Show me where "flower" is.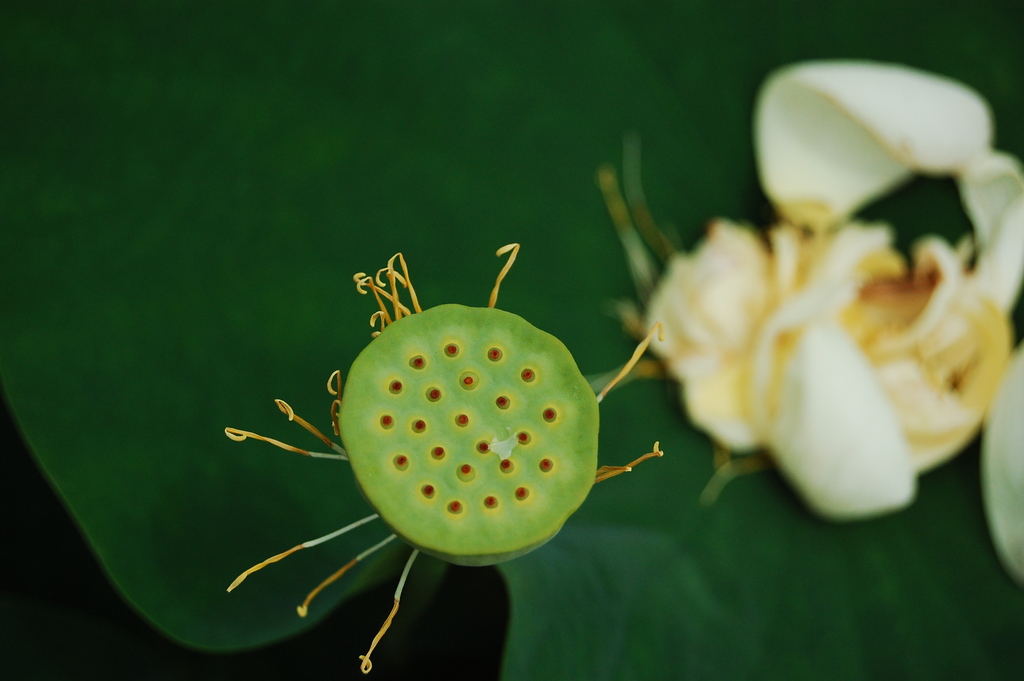
"flower" is at bbox(625, 73, 1016, 534).
